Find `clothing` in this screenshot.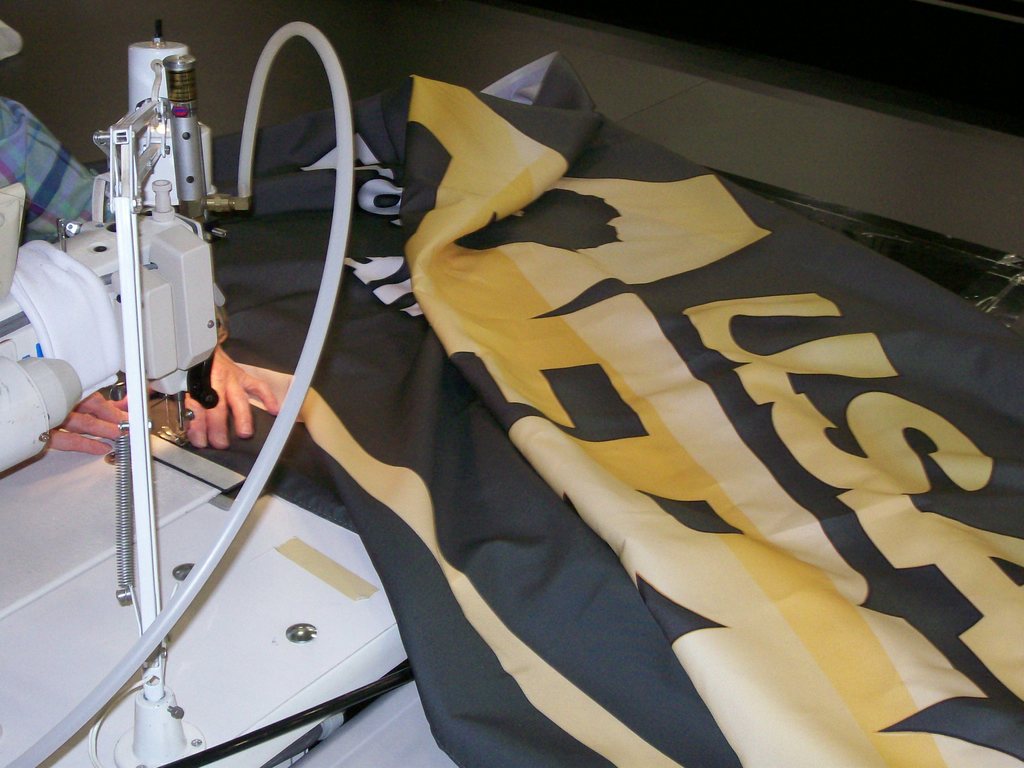
The bounding box for `clothing` is 5, 100, 225, 294.
